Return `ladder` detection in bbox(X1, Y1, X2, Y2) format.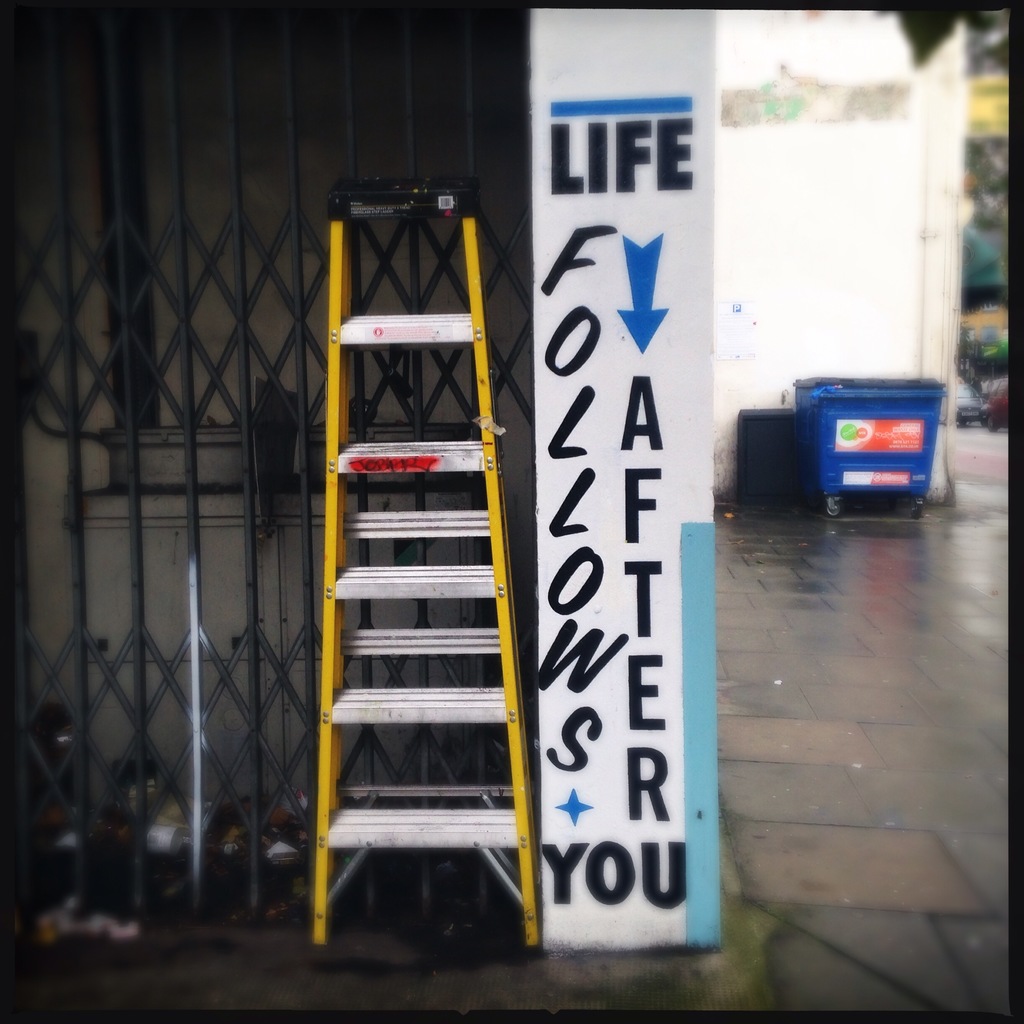
bbox(314, 168, 534, 945).
